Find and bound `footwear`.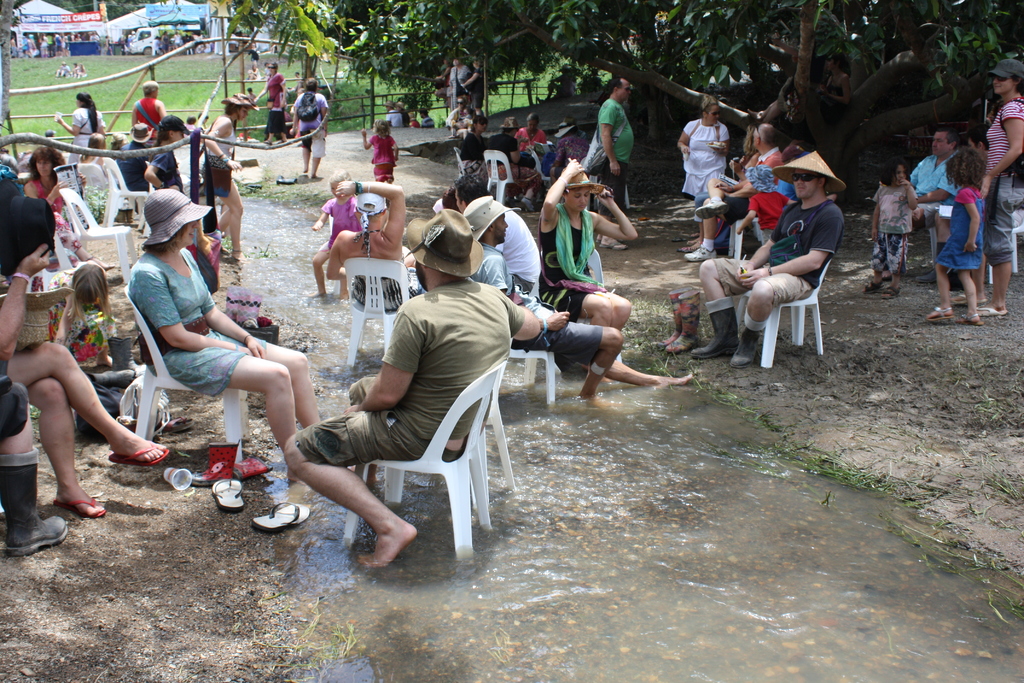
Bound: pyautogui.locateOnScreen(685, 244, 719, 261).
